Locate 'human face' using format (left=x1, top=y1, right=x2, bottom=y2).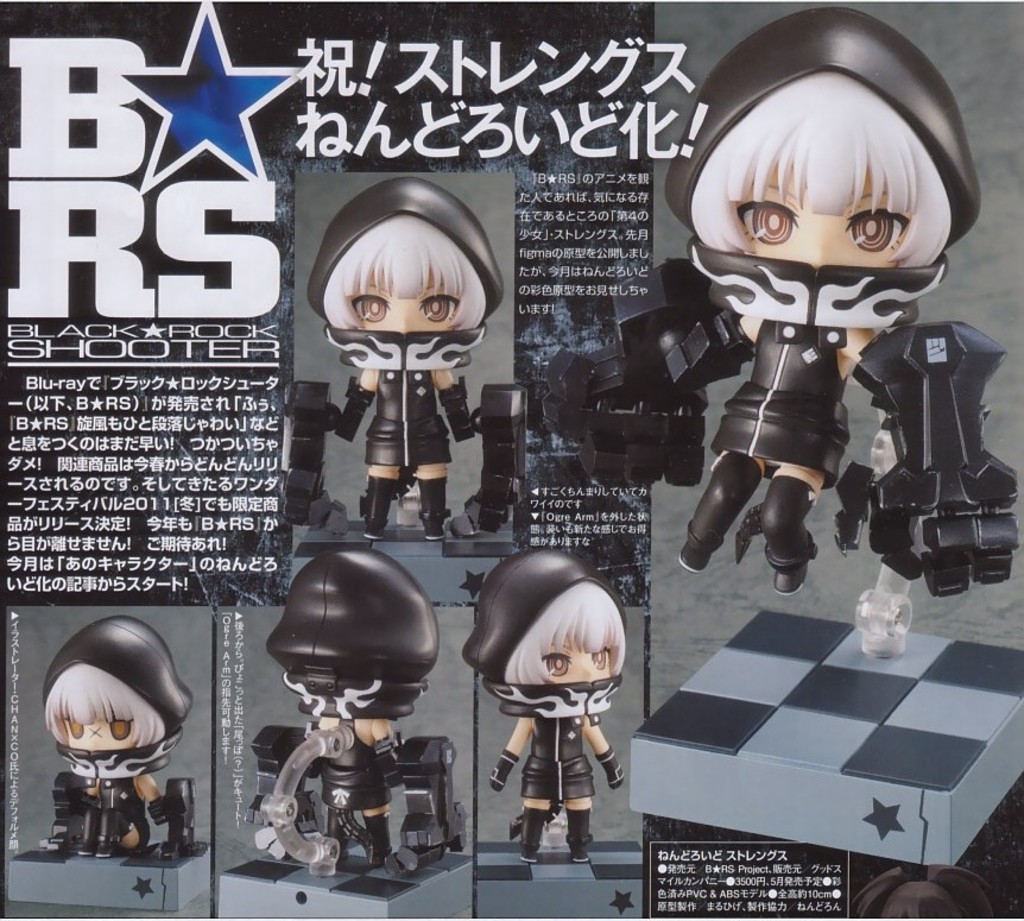
(left=352, top=270, right=461, bottom=338).
